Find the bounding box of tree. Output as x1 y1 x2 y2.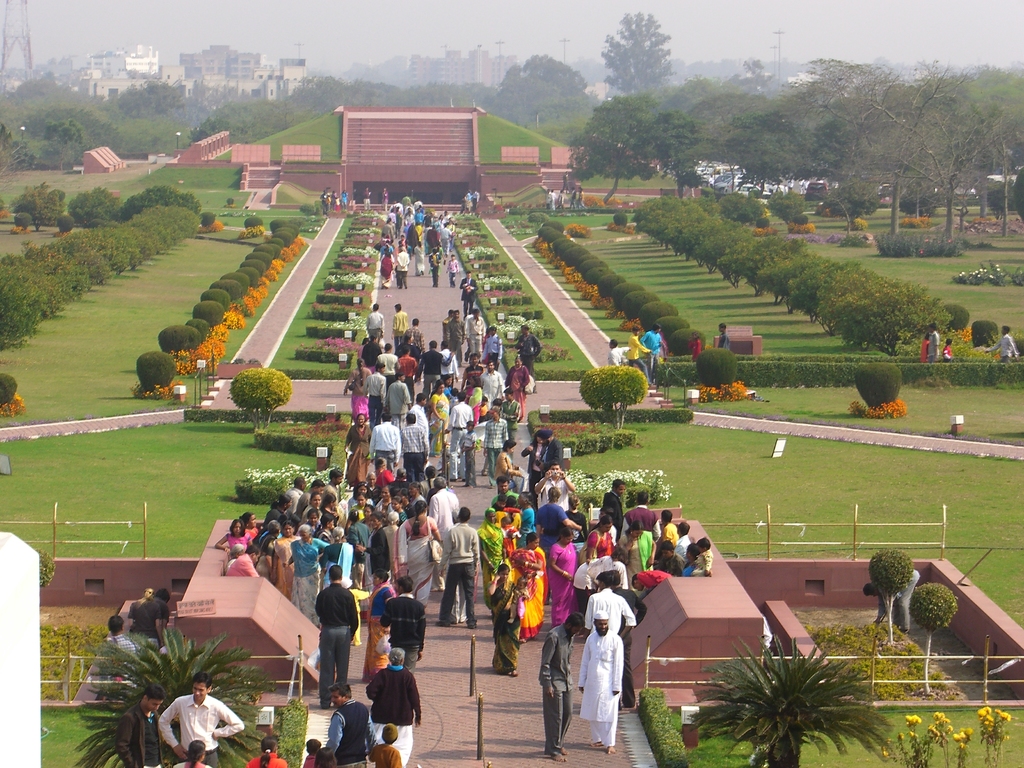
689 637 895 767.
